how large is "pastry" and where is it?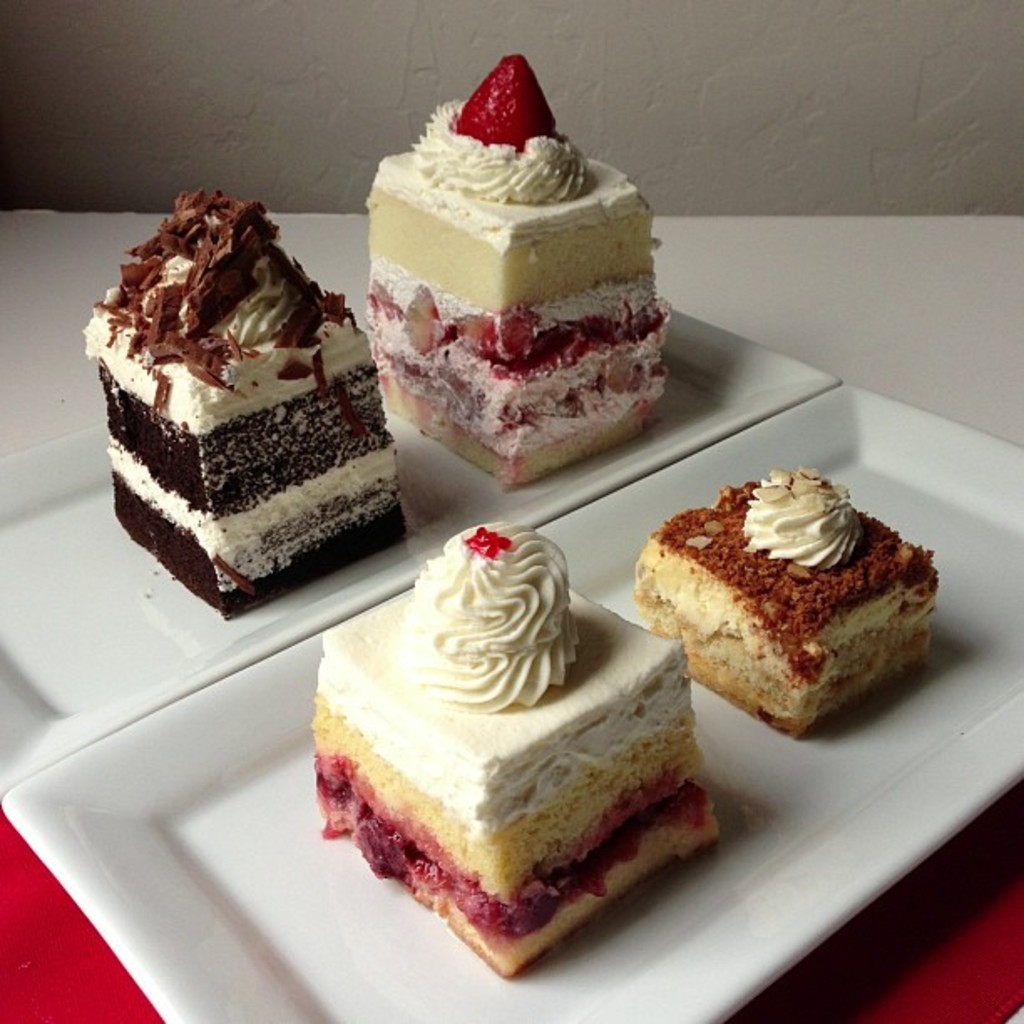
Bounding box: select_region(629, 495, 944, 768).
